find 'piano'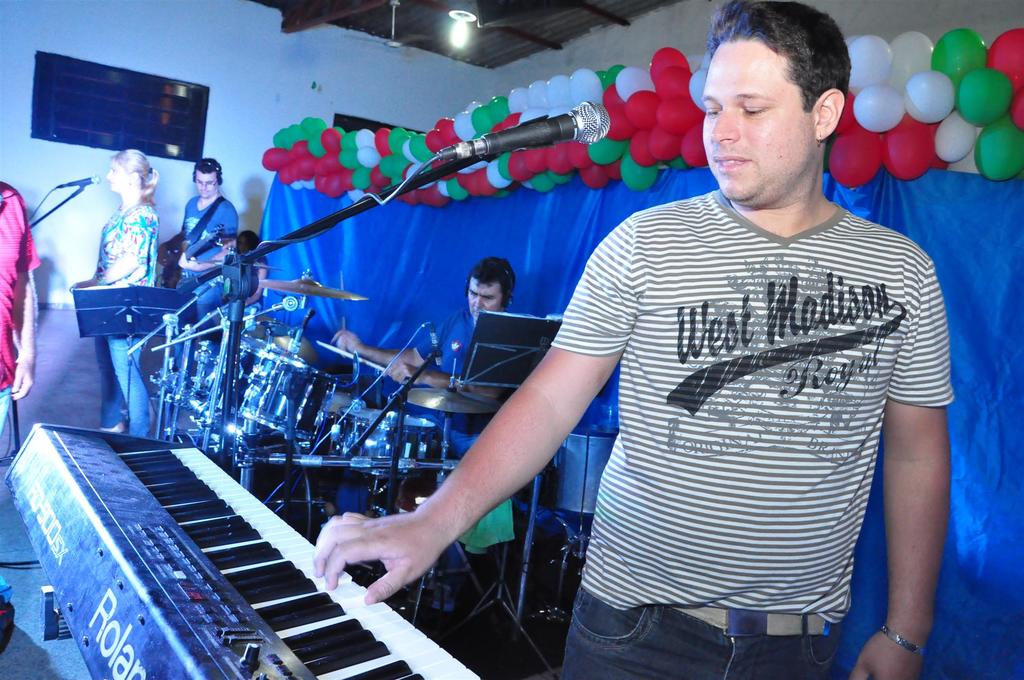
(x1=28, y1=458, x2=511, y2=679)
